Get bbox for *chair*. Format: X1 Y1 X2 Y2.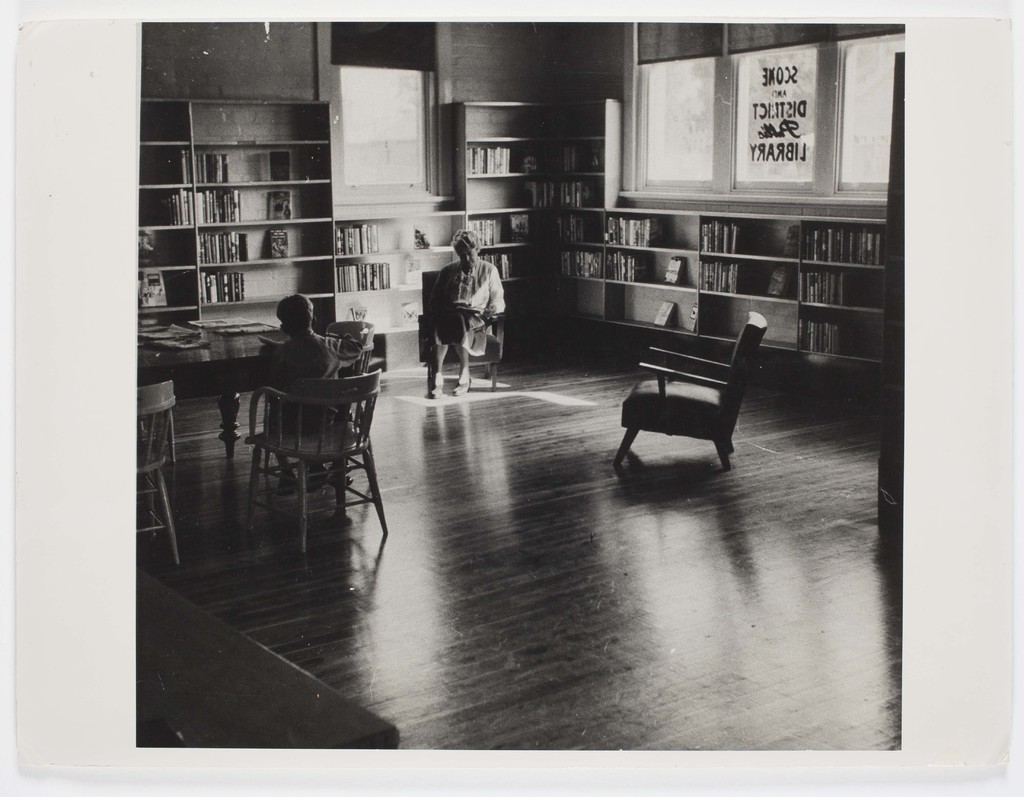
245 366 388 556.
